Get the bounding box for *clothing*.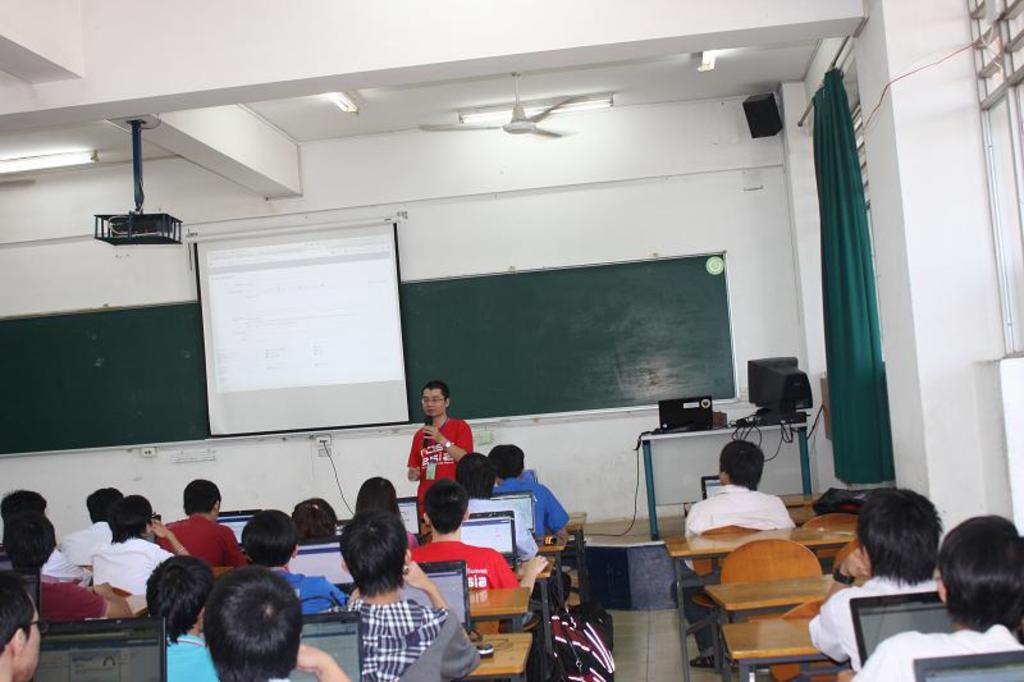
left=140, top=521, right=239, bottom=575.
